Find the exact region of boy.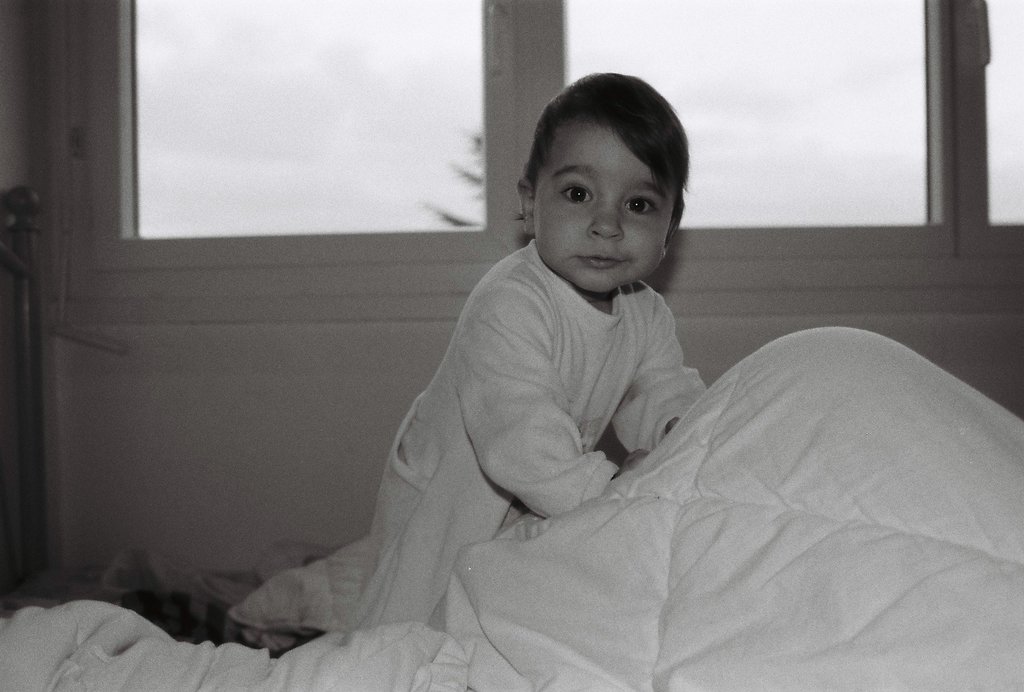
Exact region: (x1=222, y1=72, x2=707, y2=655).
